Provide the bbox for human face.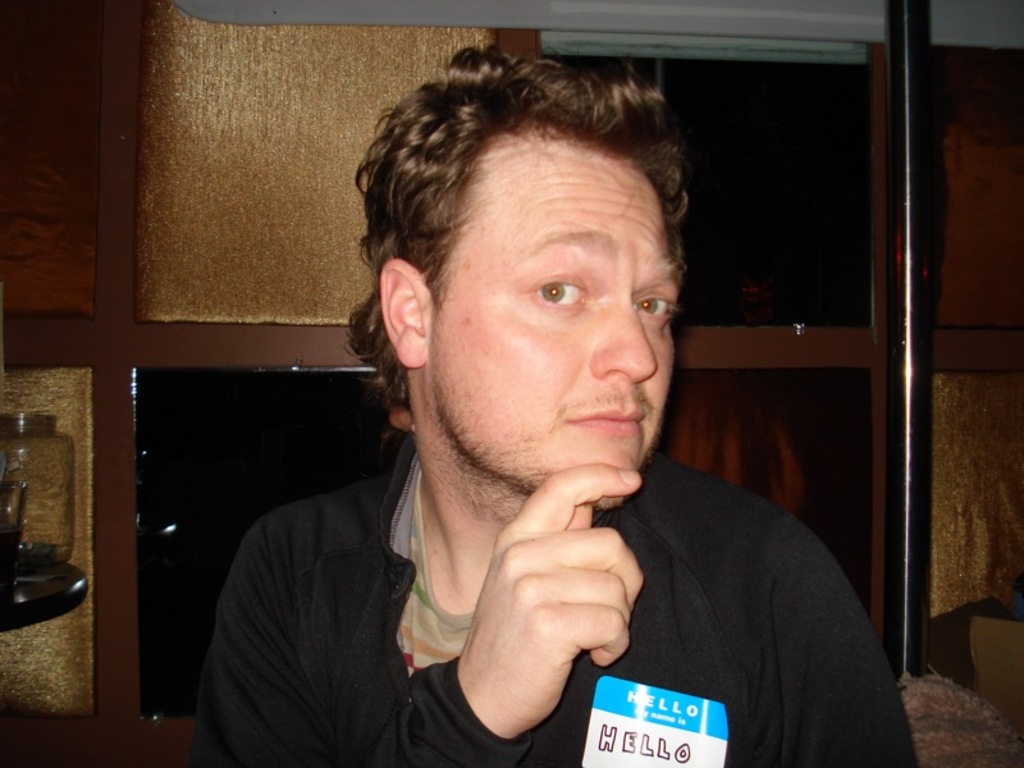
{"x1": 424, "y1": 123, "x2": 681, "y2": 503}.
